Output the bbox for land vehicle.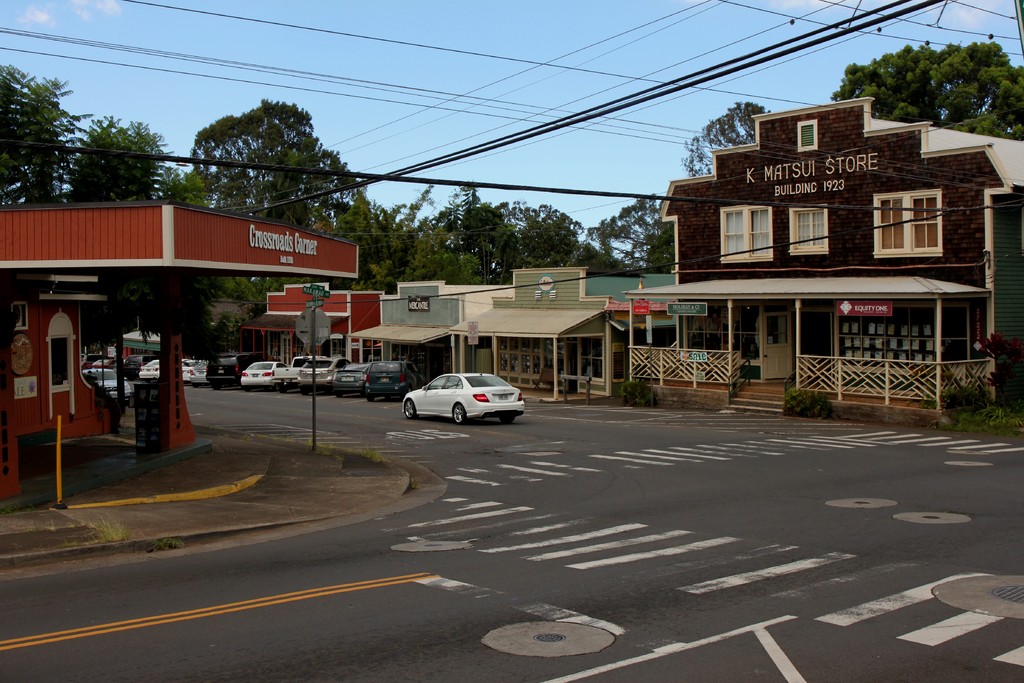
<bbox>331, 361, 371, 400</bbox>.
